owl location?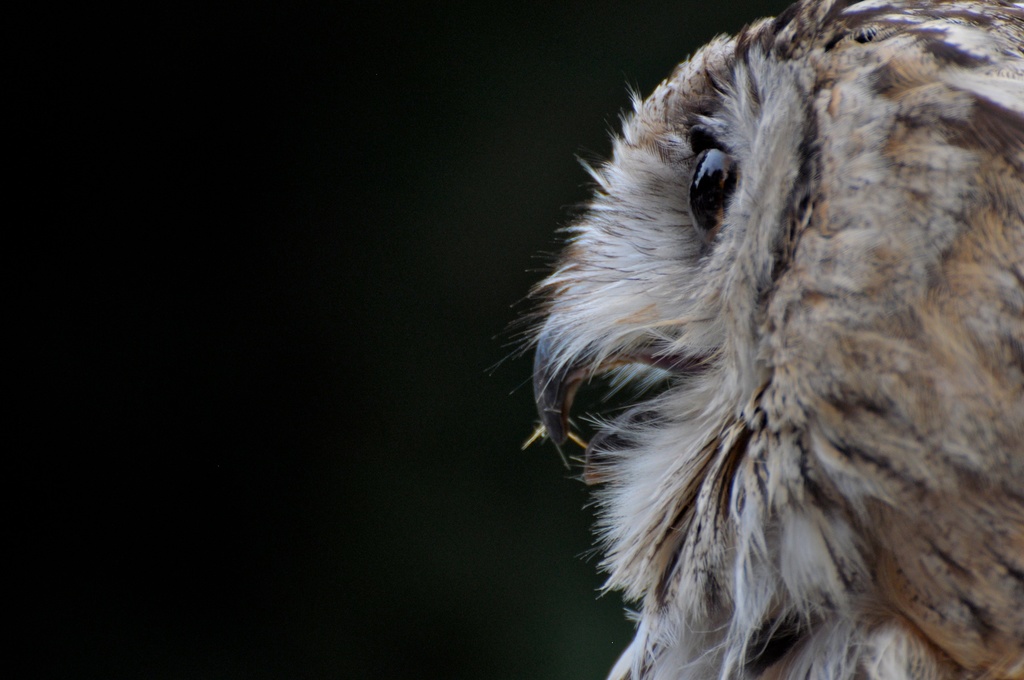
x1=493 y1=0 x2=1023 y2=679
